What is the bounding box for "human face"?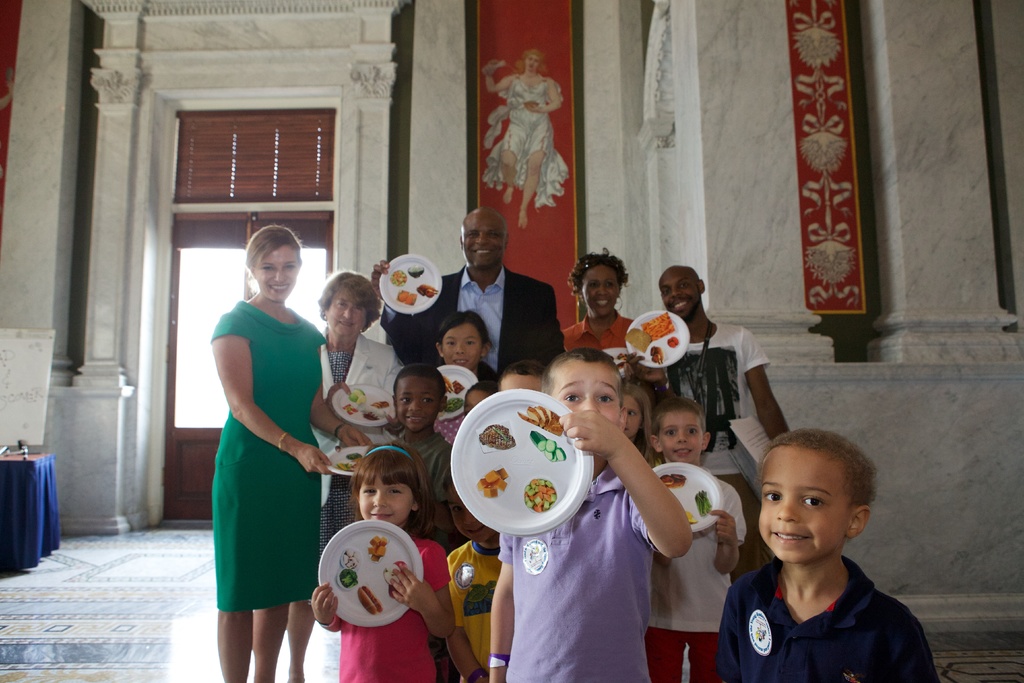
[517,47,538,76].
